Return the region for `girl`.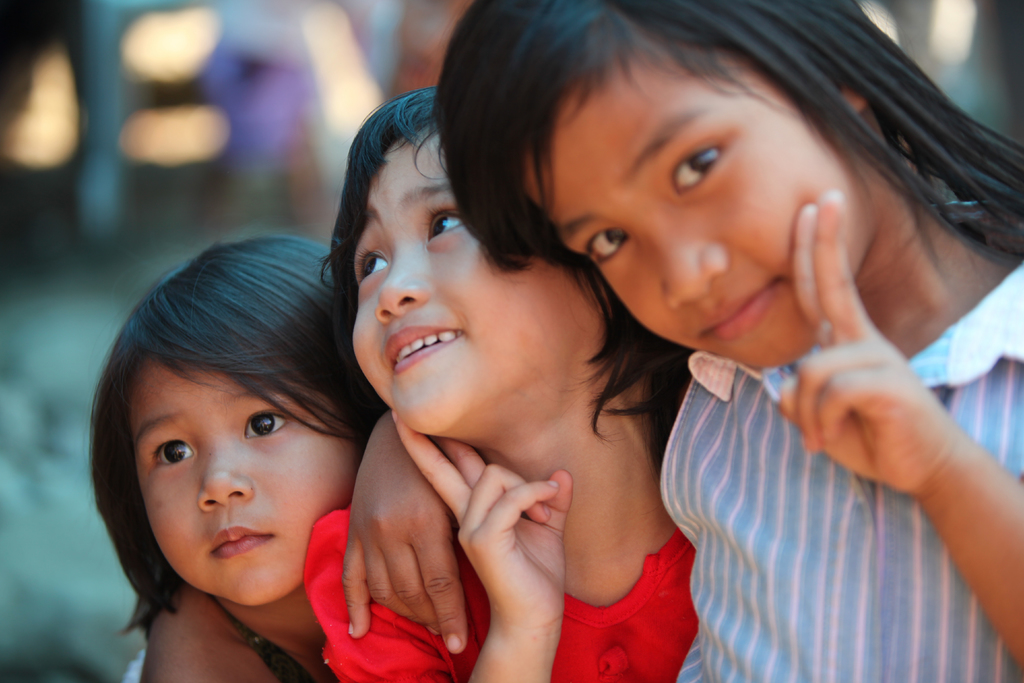
locate(342, 0, 1023, 682).
